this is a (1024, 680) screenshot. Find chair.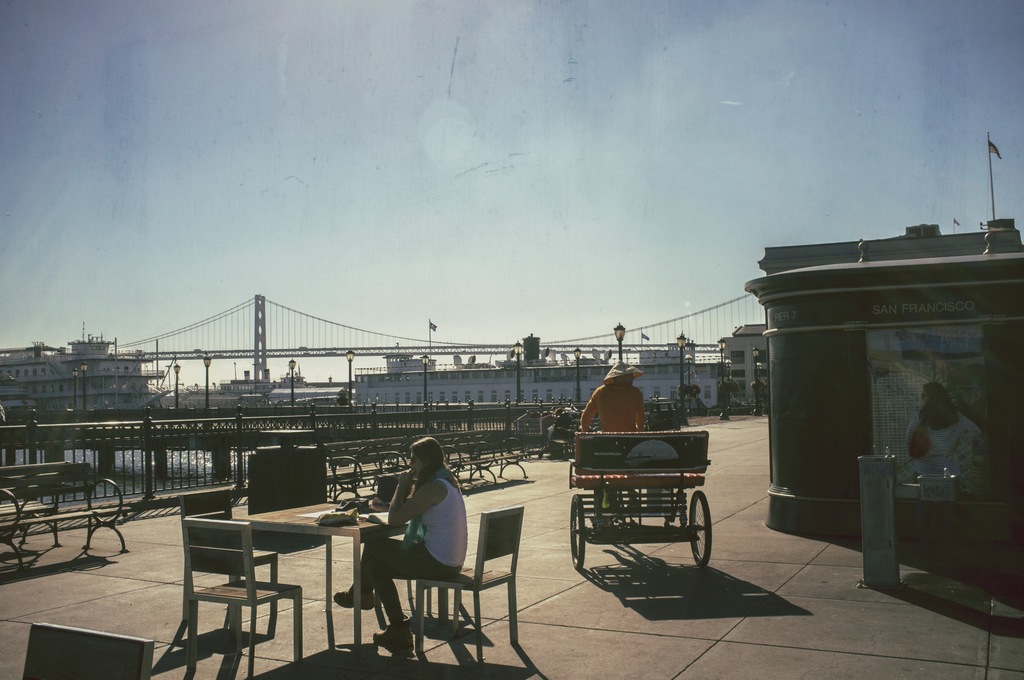
Bounding box: 249/445/334/651.
